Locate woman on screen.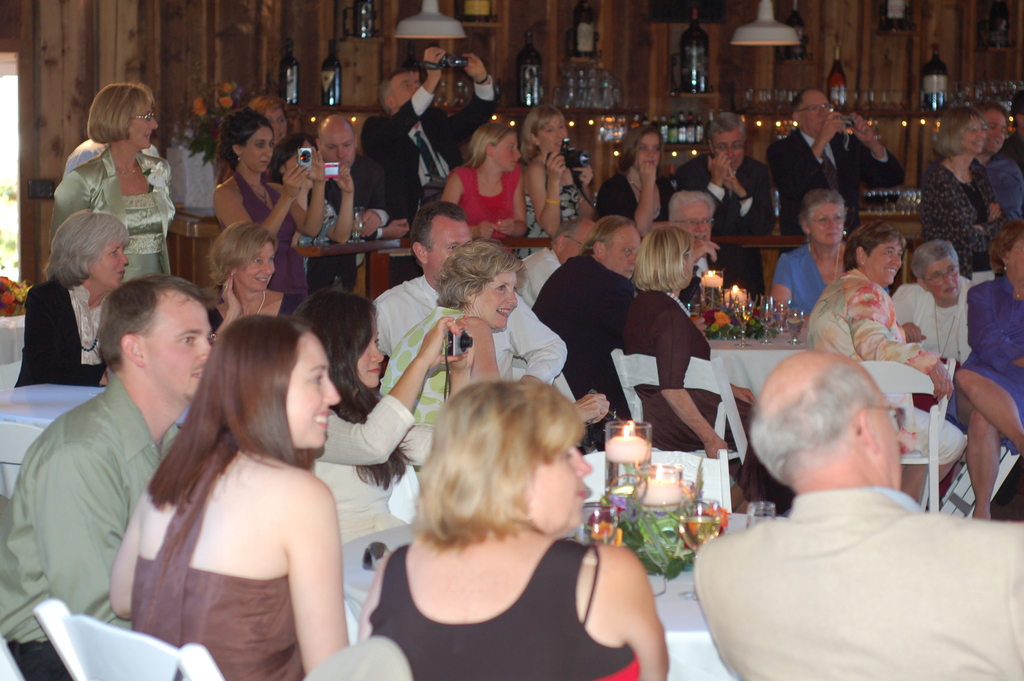
On screen at 358,378,671,680.
